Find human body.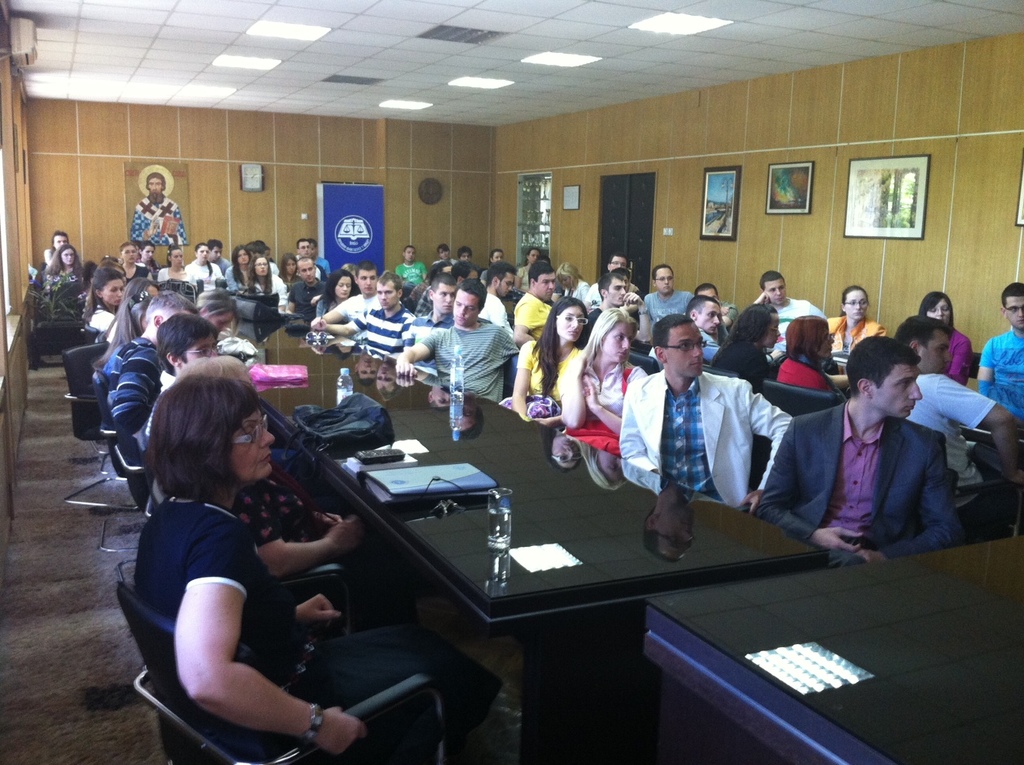
94:289:194:454.
